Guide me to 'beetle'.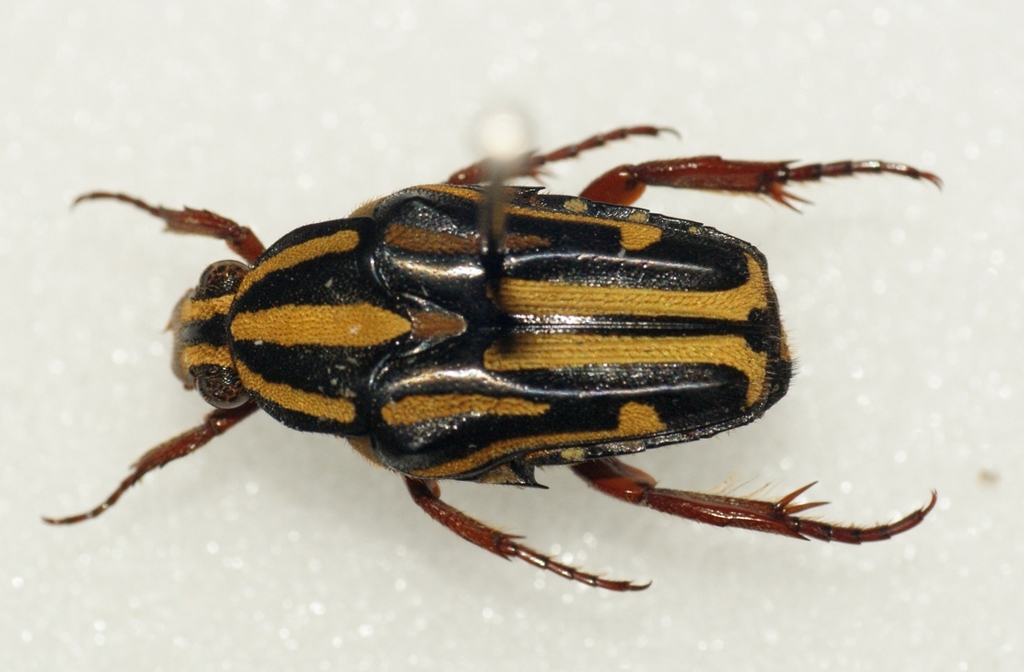
Guidance: bbox(48, 110, 995, 597).
